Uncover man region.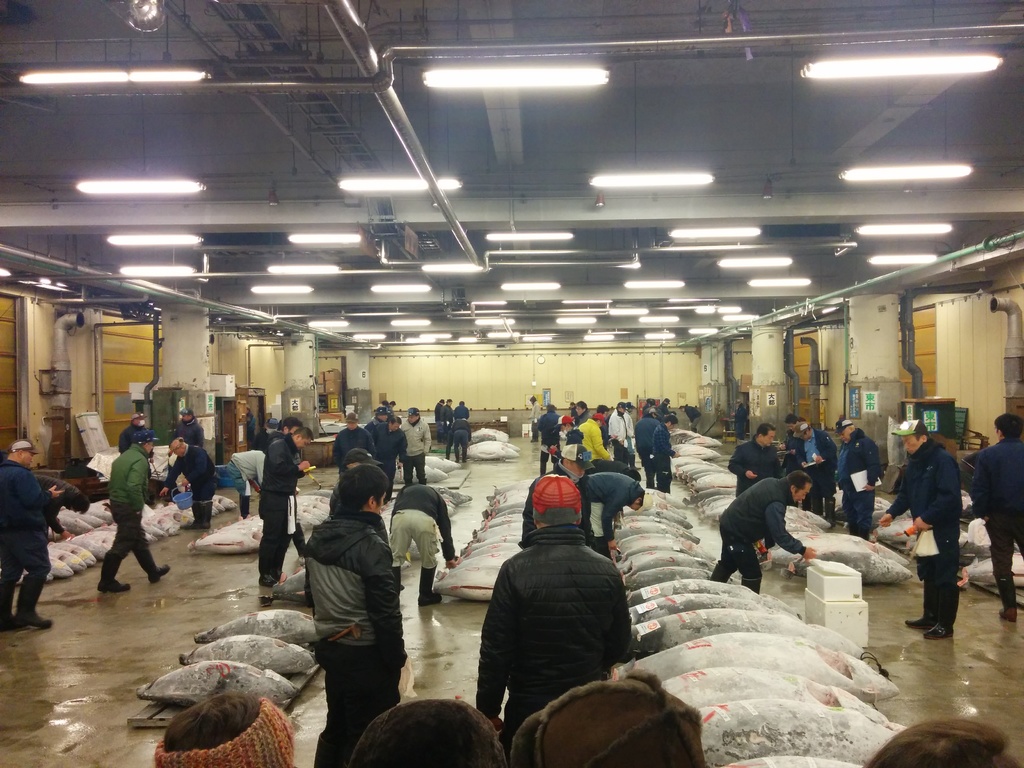
Uncovered: region(389, 482, 465, 606).
